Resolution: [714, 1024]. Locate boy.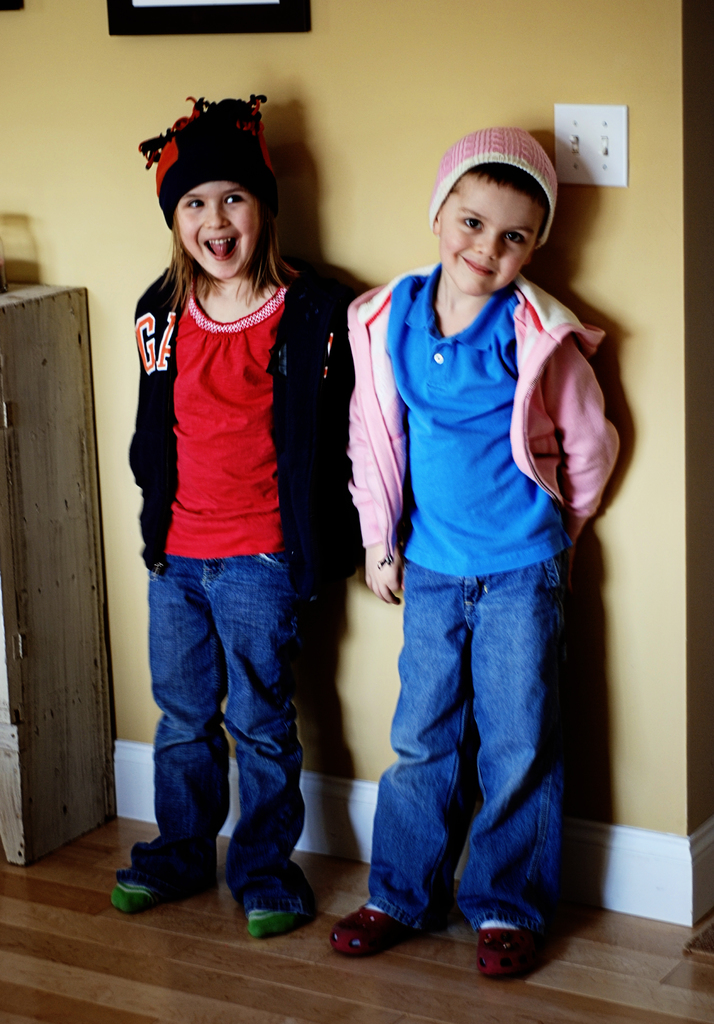
Rect(330, 119, 624, 977).
